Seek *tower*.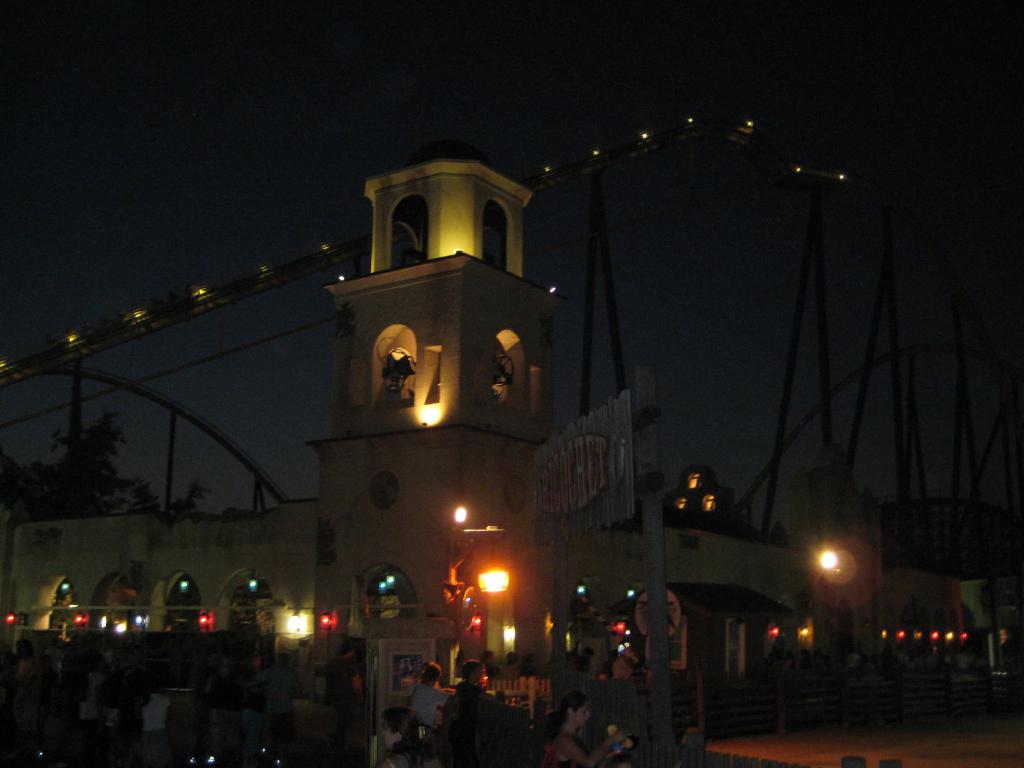
289, 129, 556, 688.
